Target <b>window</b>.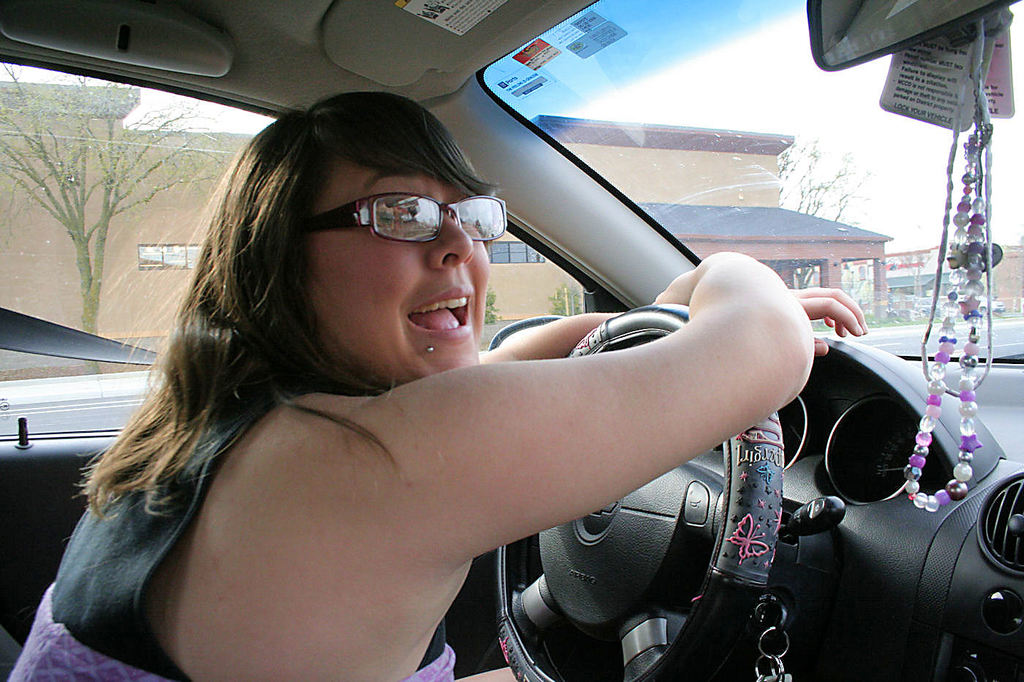
Target region: [x1=0, y1=61, x2=621, y2=441].
